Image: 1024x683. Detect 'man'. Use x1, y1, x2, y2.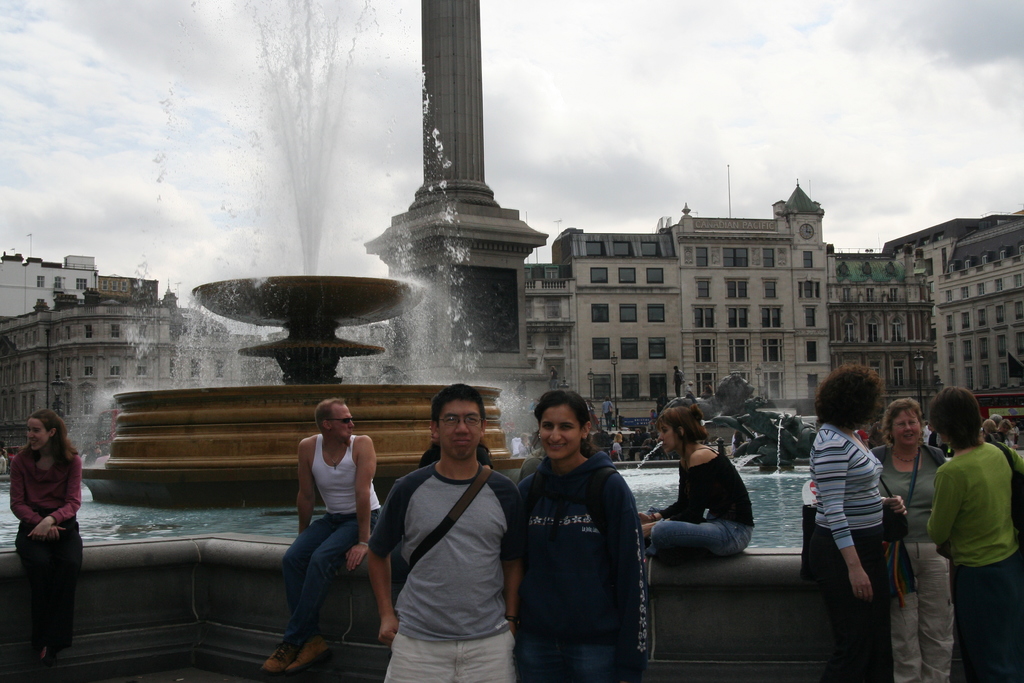
701, 383, 714, 398.
